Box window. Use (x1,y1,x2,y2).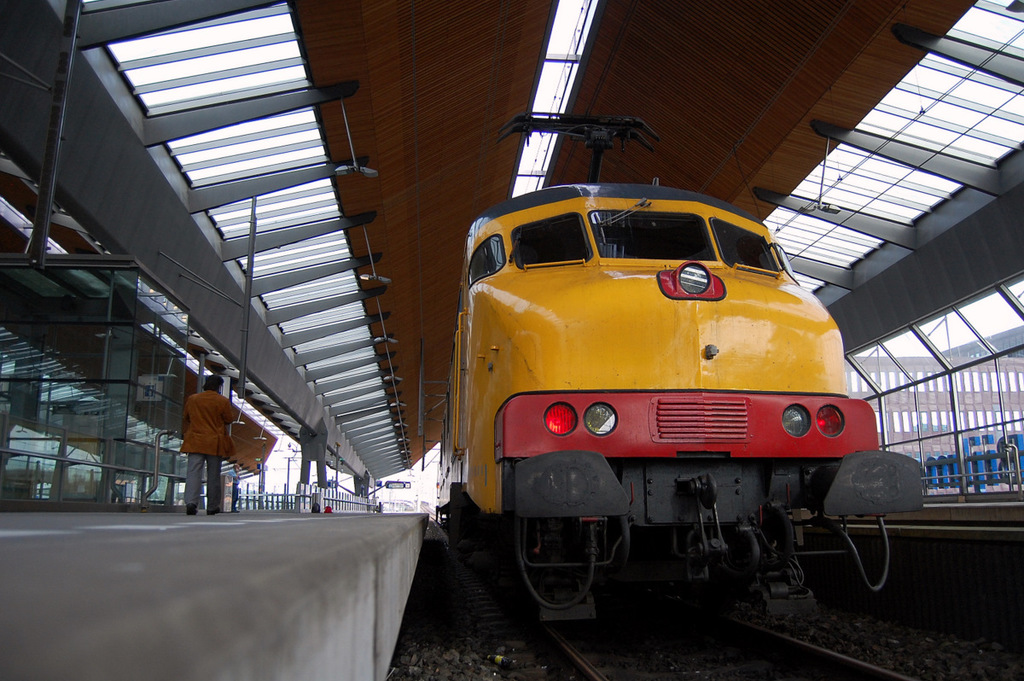
(465,235,509,289).
